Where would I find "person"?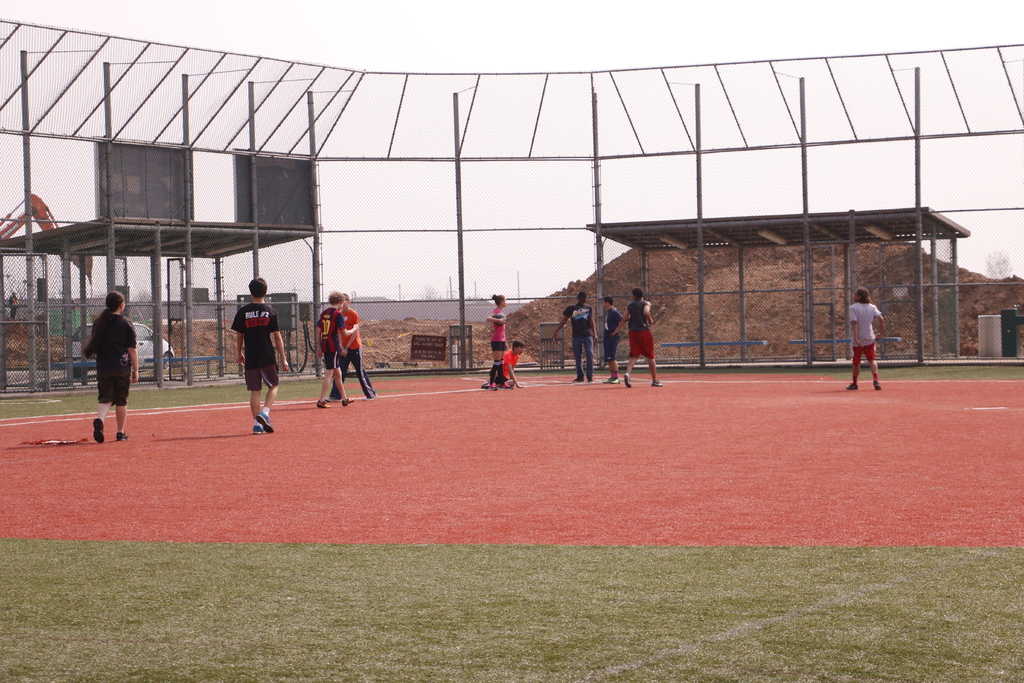
At [x1=311, y1=290, x2=356, y2=411].
